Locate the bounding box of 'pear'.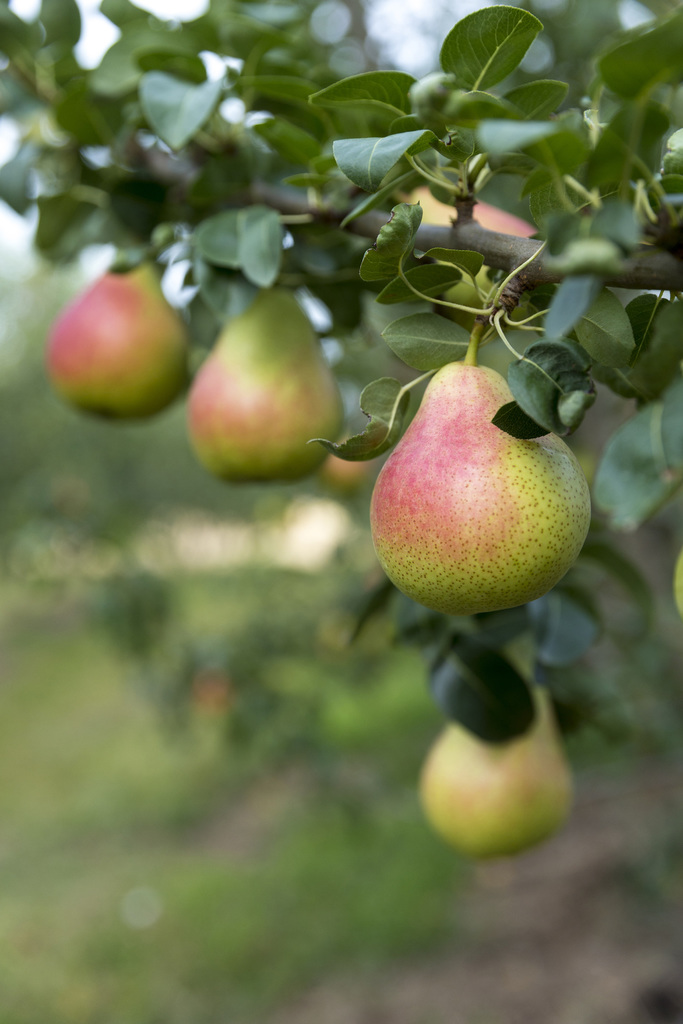
Bounding box: (372, 321, 593, 616).
